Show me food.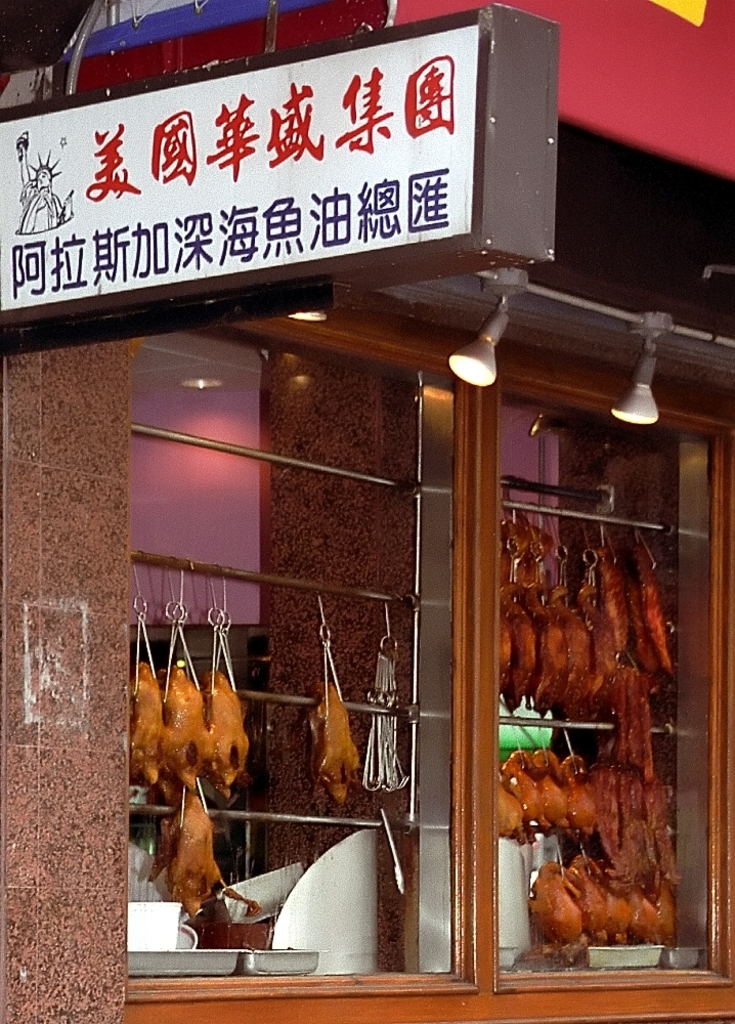
food is here: l=622, t=539, r=677, b=677.
